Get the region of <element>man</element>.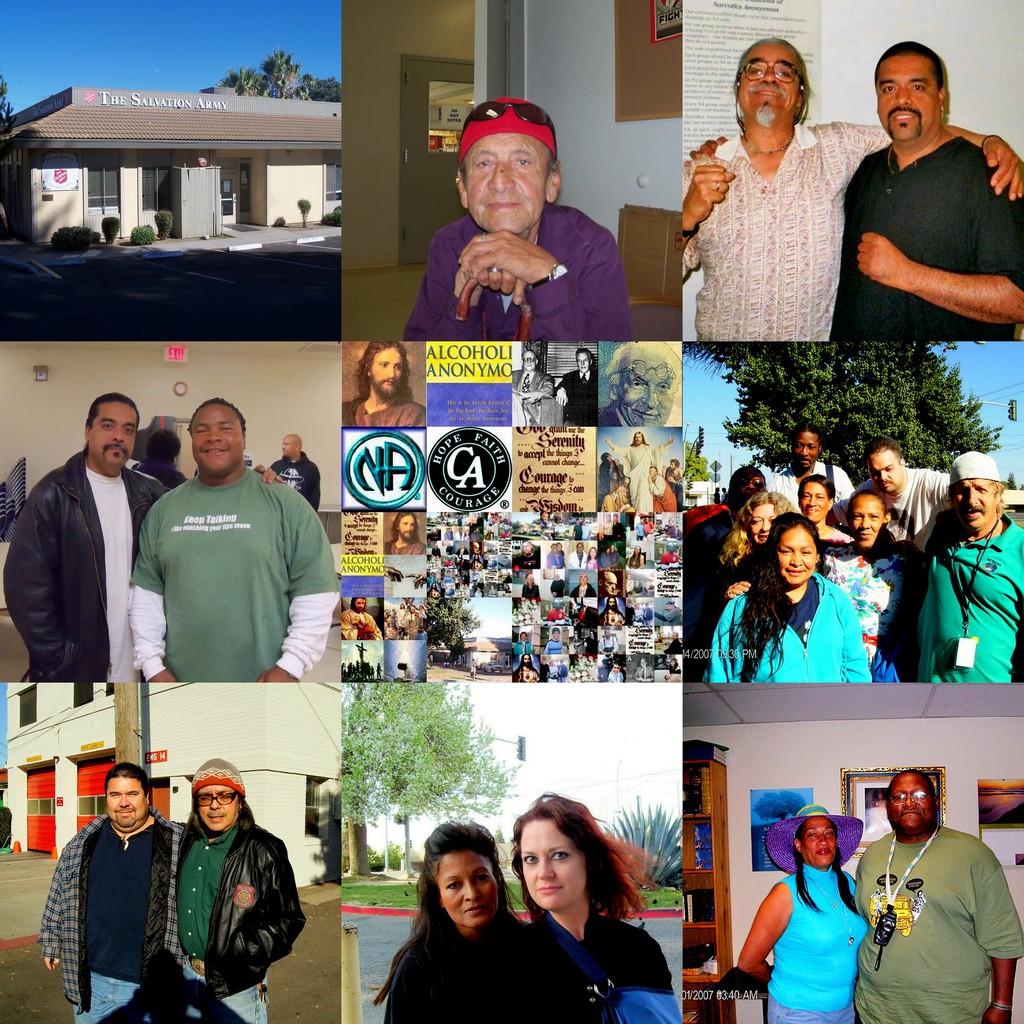
(384, 514, 424, 554).
